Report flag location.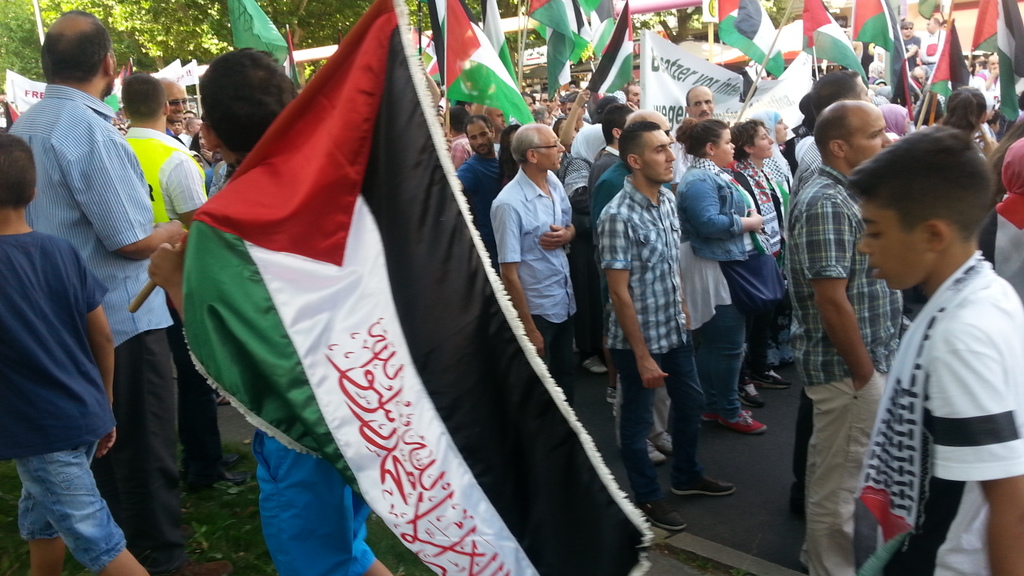
Report: 153:0:650:575.
